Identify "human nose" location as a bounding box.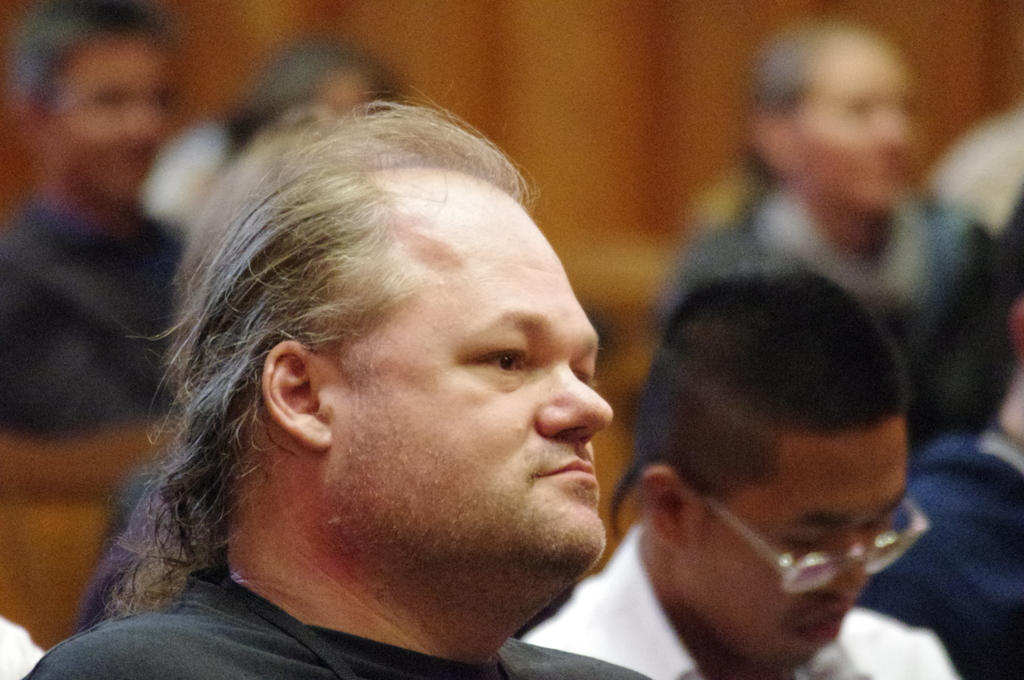
(534,364,612,446).
